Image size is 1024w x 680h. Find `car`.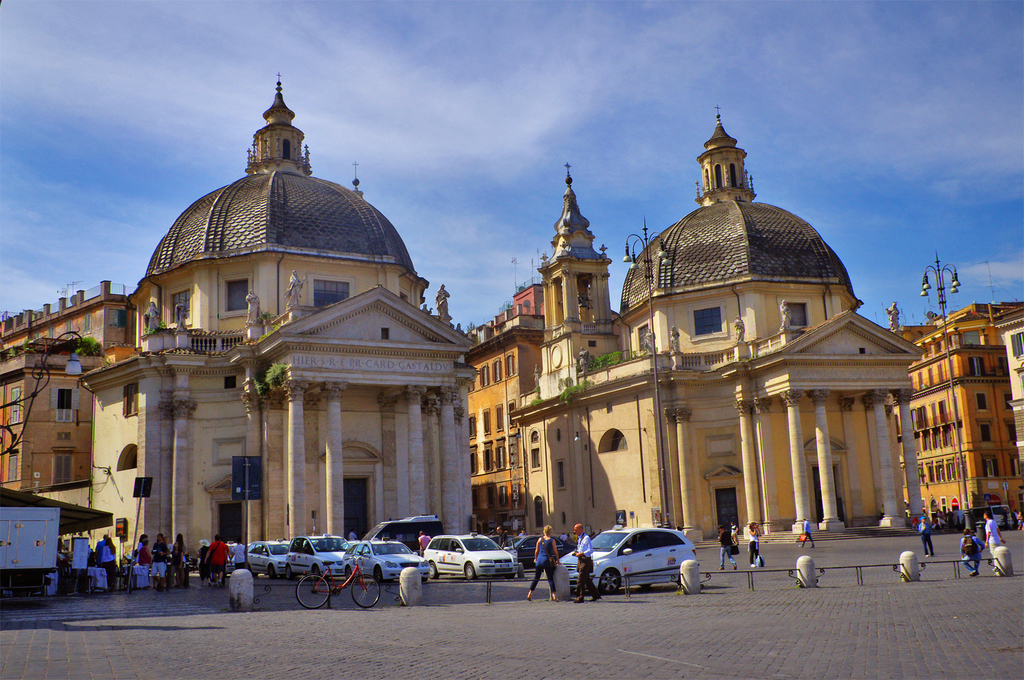
rect(244, 539, 287, 581).
